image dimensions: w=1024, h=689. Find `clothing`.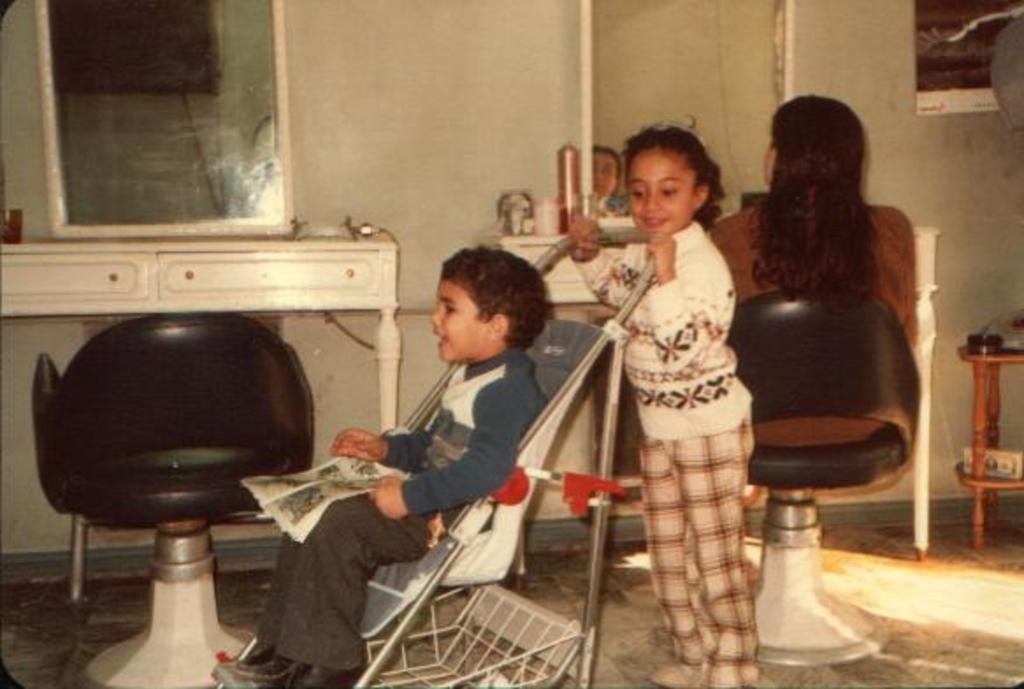
x1=256 y1=346 x2=548 y2=671.
